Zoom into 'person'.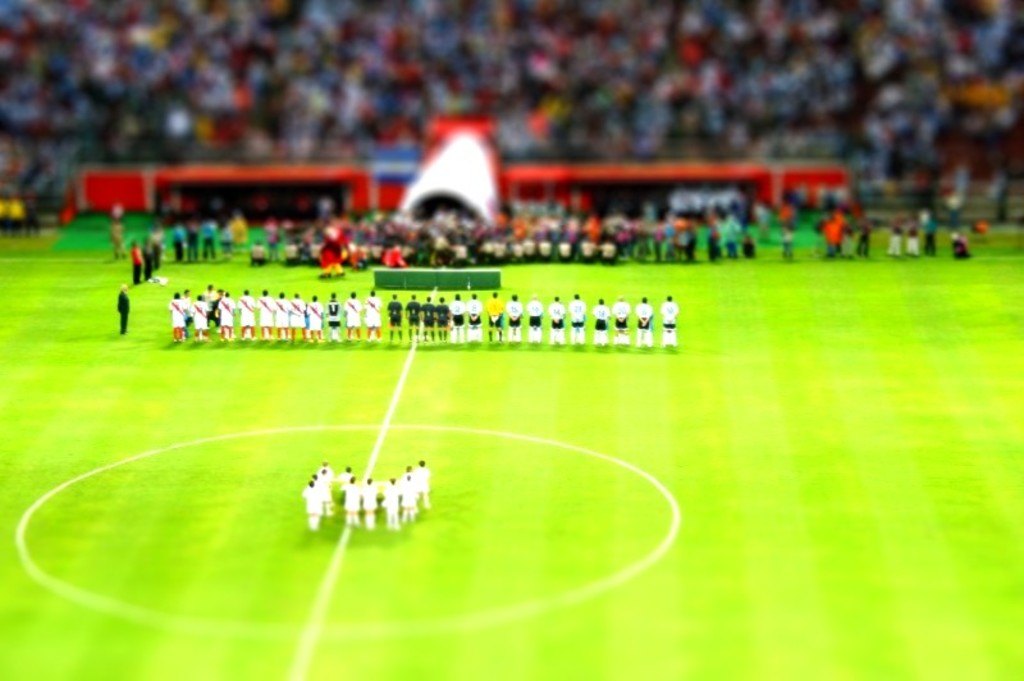
Zoom target: [left=116, top=282, right=131, bottom=334].
